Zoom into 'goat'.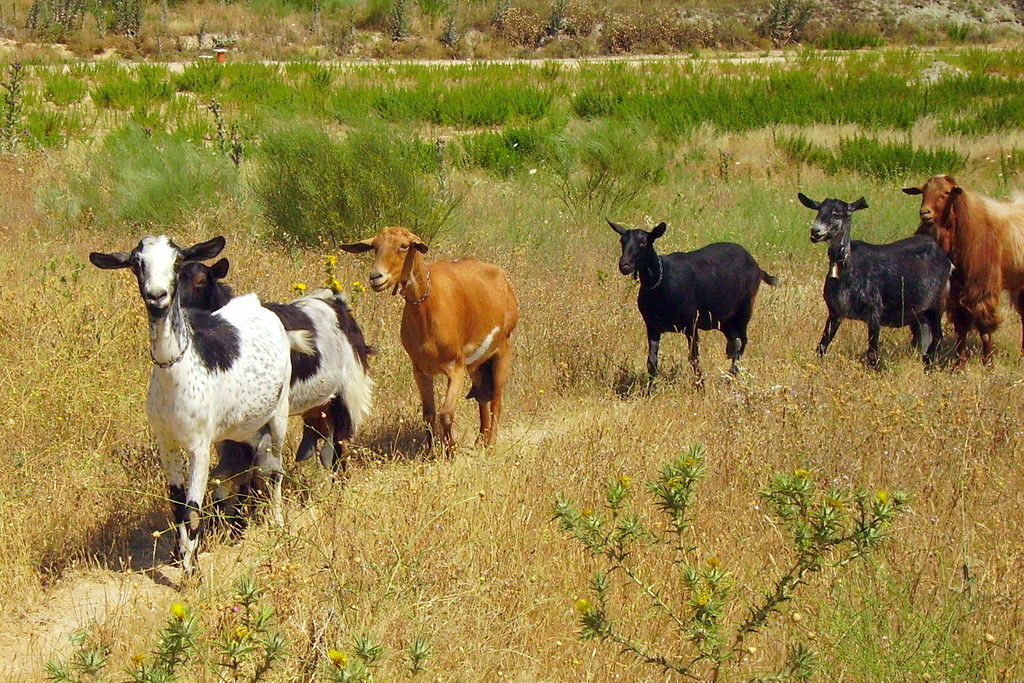
Zoom target: <region>333, 225, 521, 458</region>.
